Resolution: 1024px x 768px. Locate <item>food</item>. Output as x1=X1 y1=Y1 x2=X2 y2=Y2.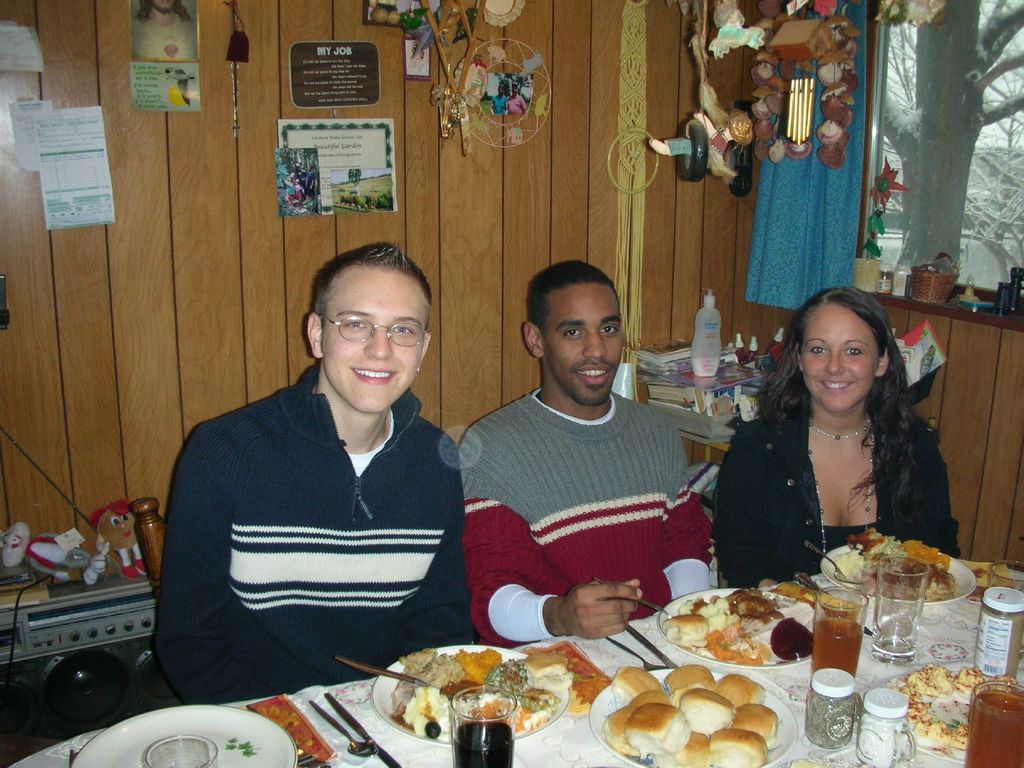
x1=661 y1=662 x2=713 y2=692.
